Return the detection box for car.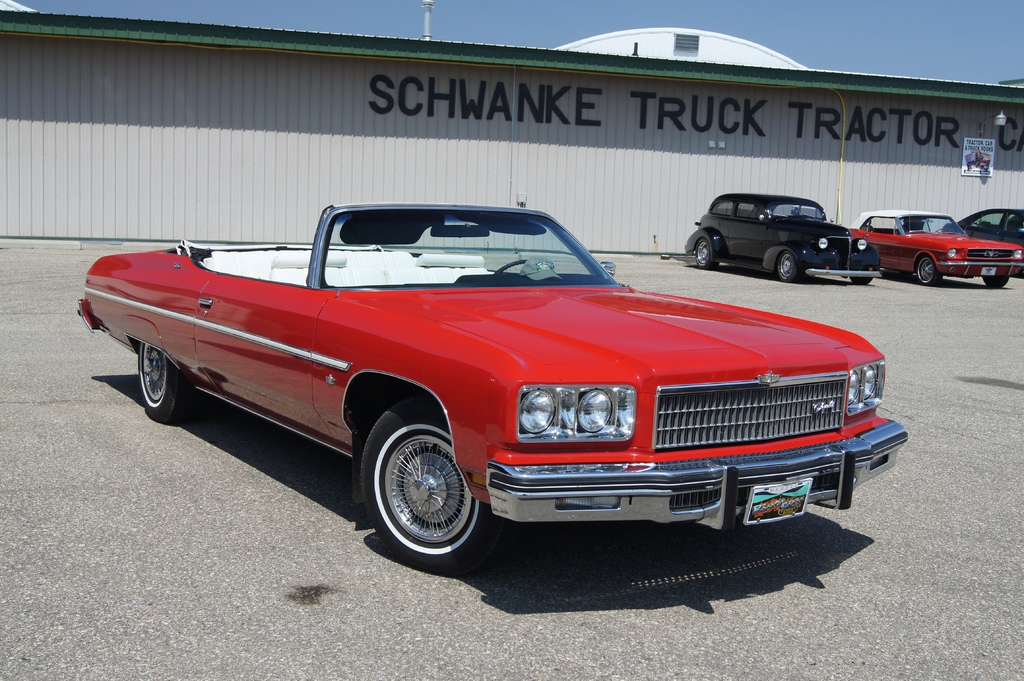
<region>687, 191, 883, 282</region>.
